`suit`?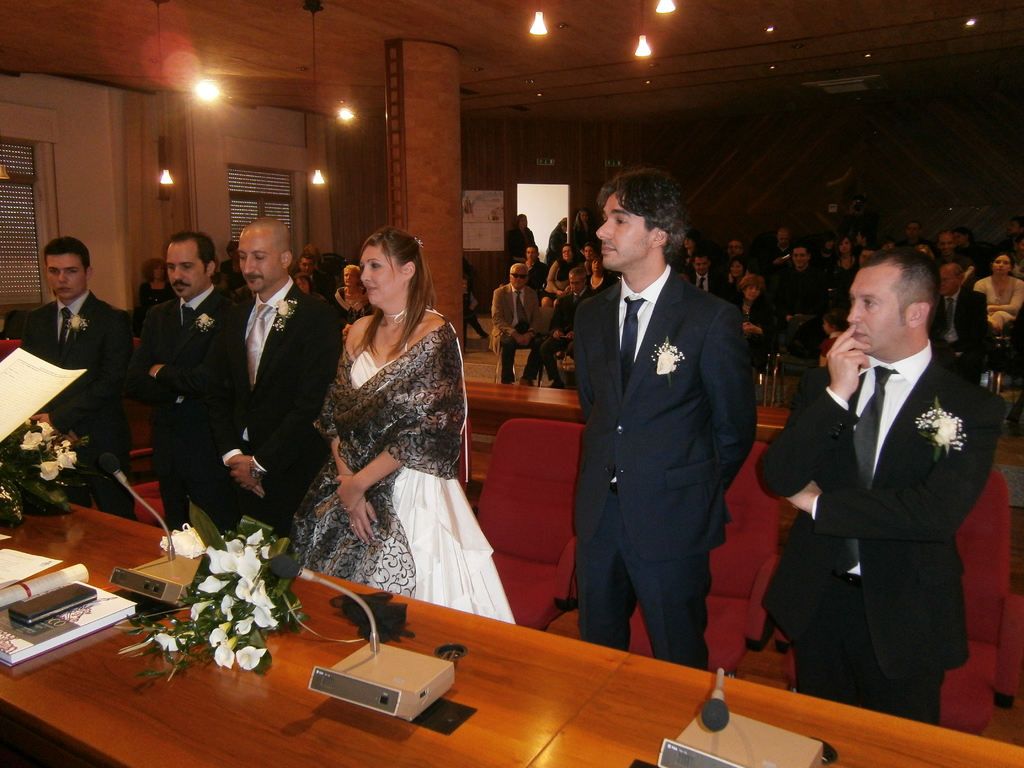
pyautogui.locateOnScreen(579, 273, 761, 672)
